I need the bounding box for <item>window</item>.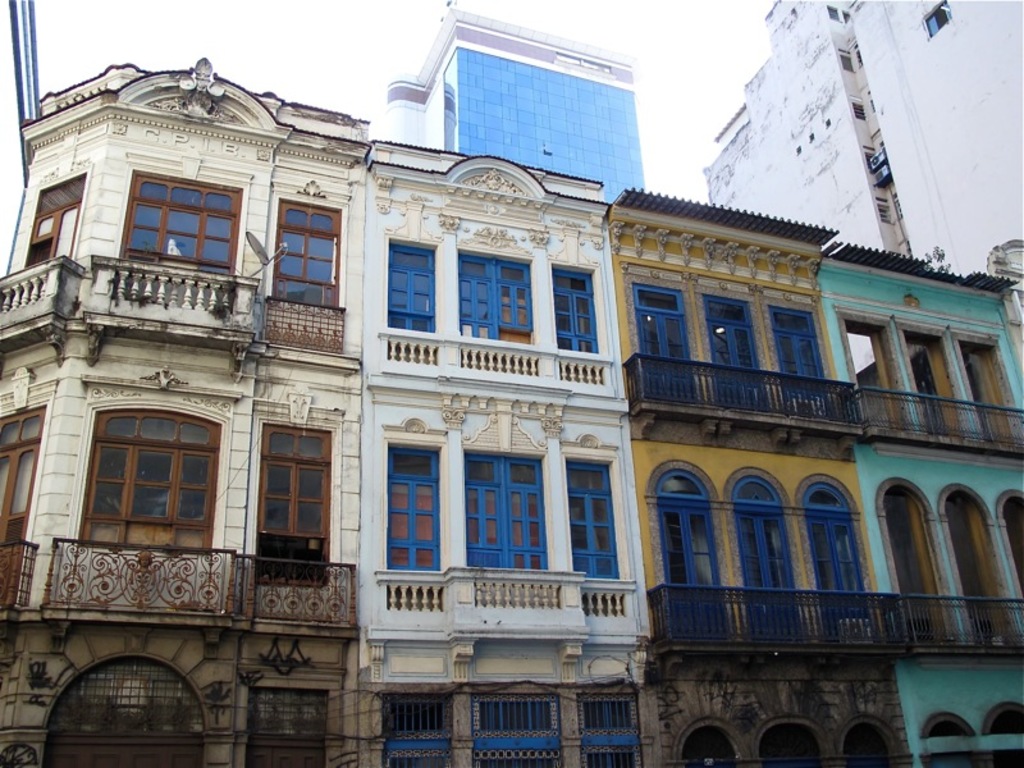
Here it is: BBox(554, 266, 599, 349).
